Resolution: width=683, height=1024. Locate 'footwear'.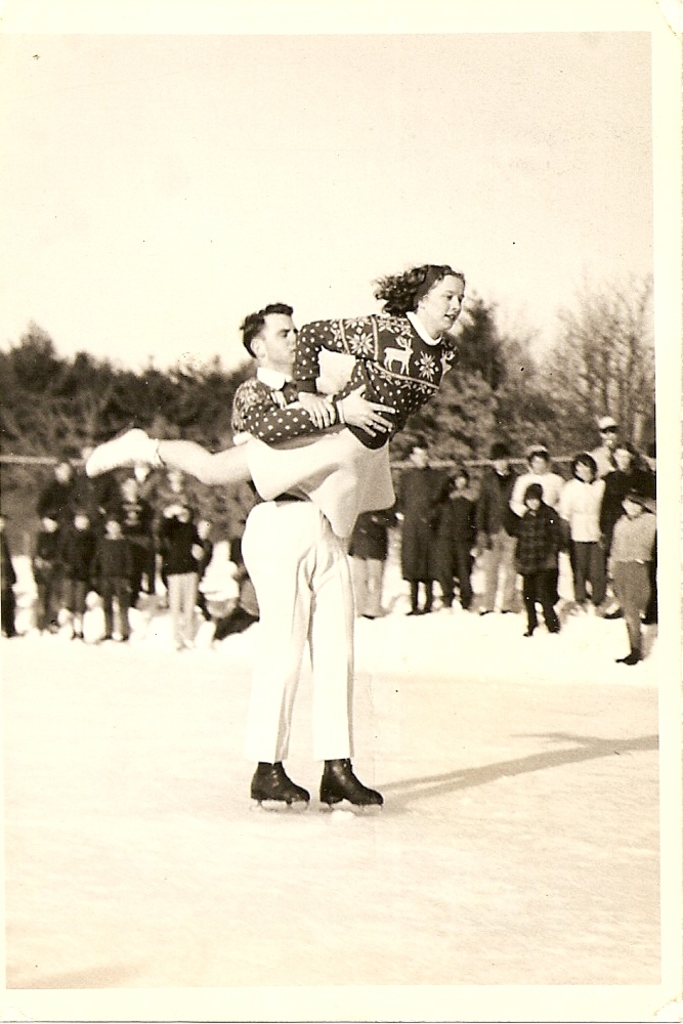
crop(617, 651, 636, 663).
